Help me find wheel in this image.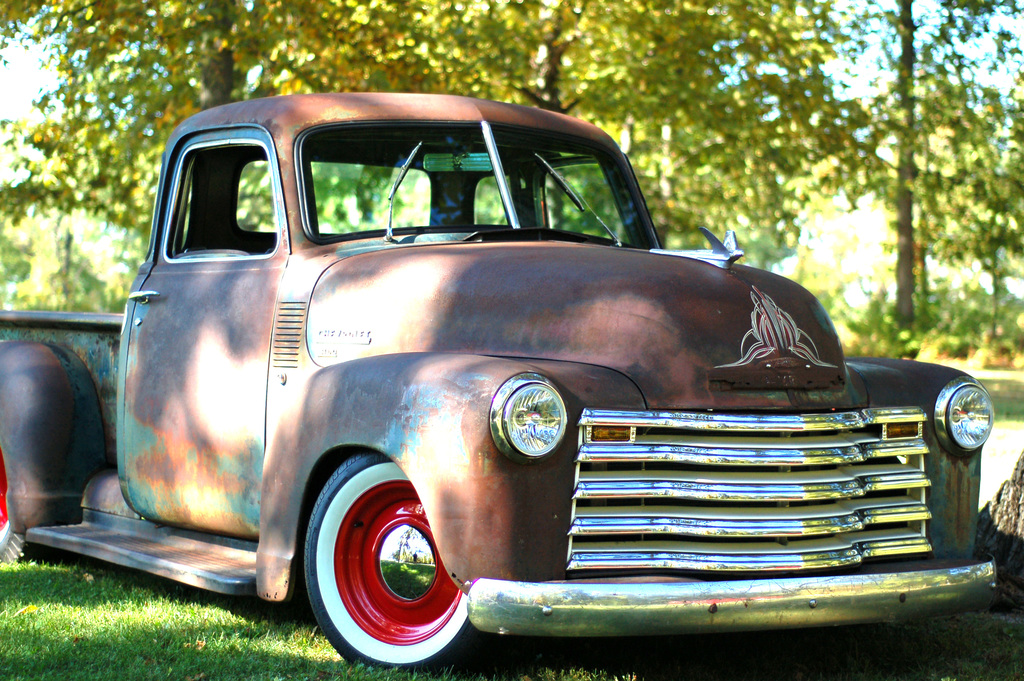
Found it: box(301, 470, 468, 662).
